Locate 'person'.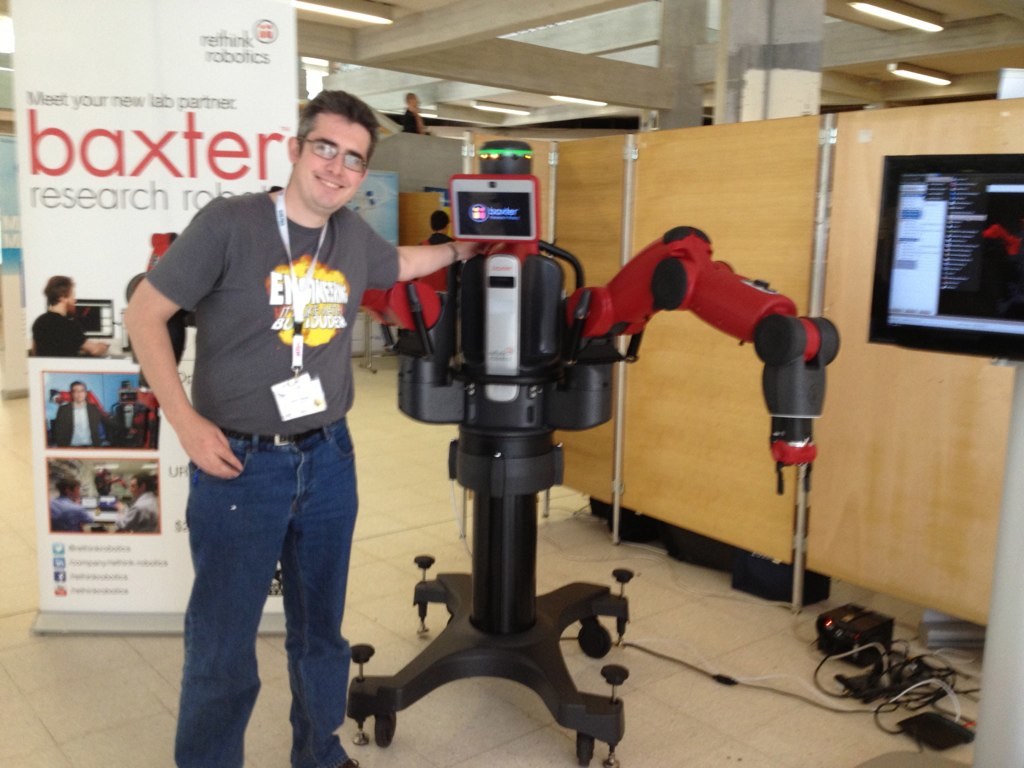
Bounding box: 111:473:163:532.
